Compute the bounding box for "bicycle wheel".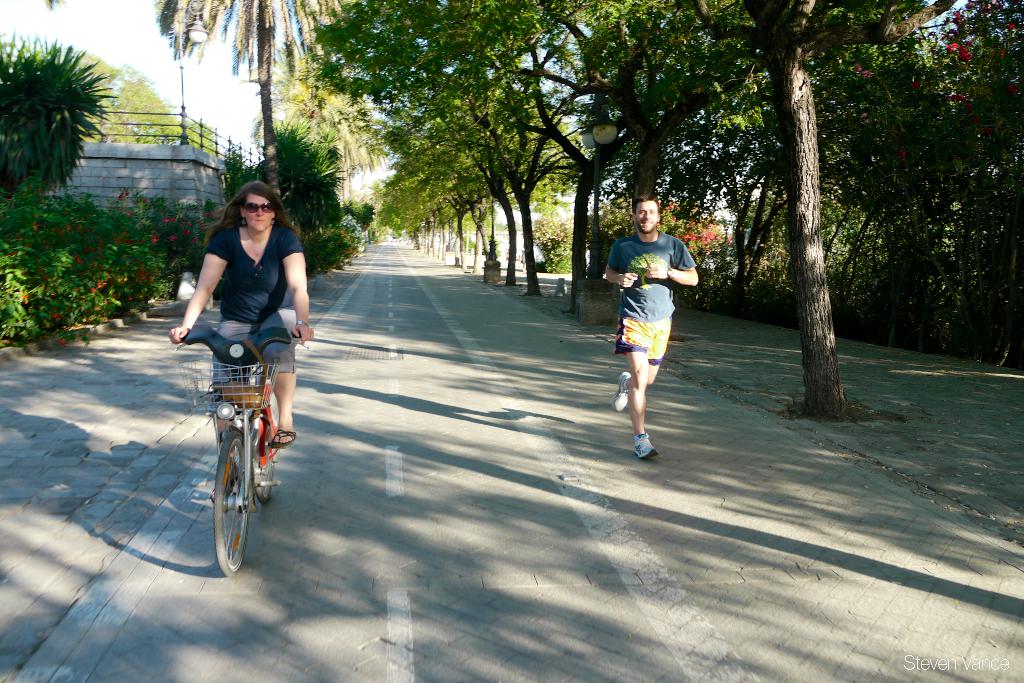
(197,421,251,573).
